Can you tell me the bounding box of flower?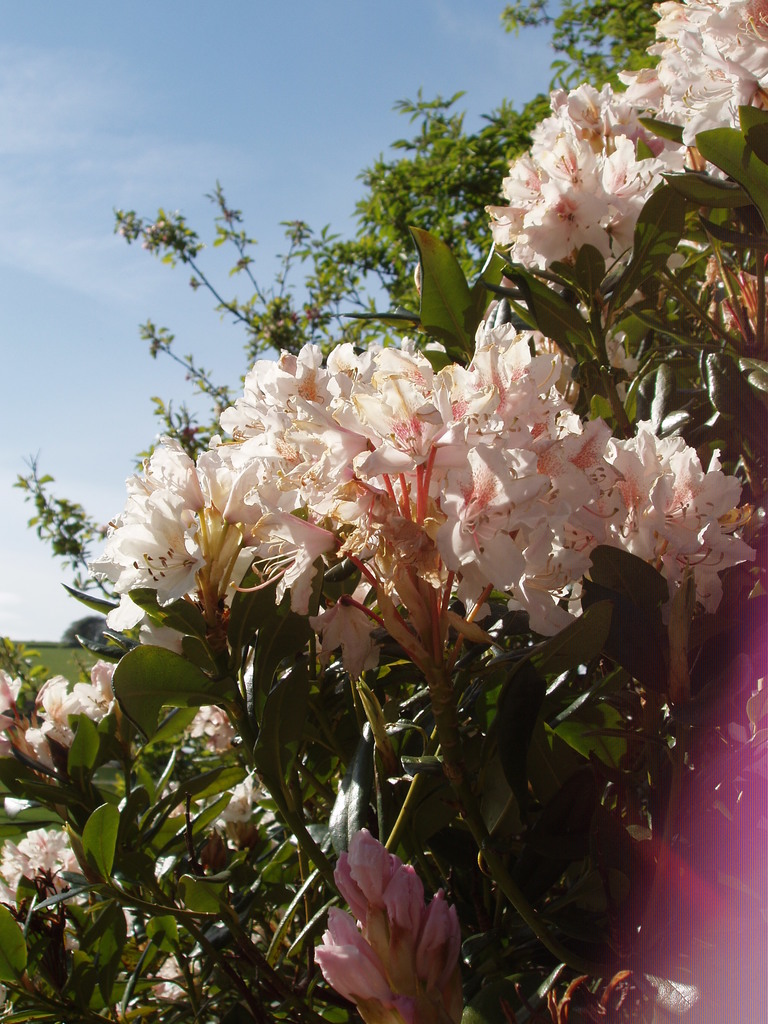
(x1=0, y1=660, x2=116, y2=798).
